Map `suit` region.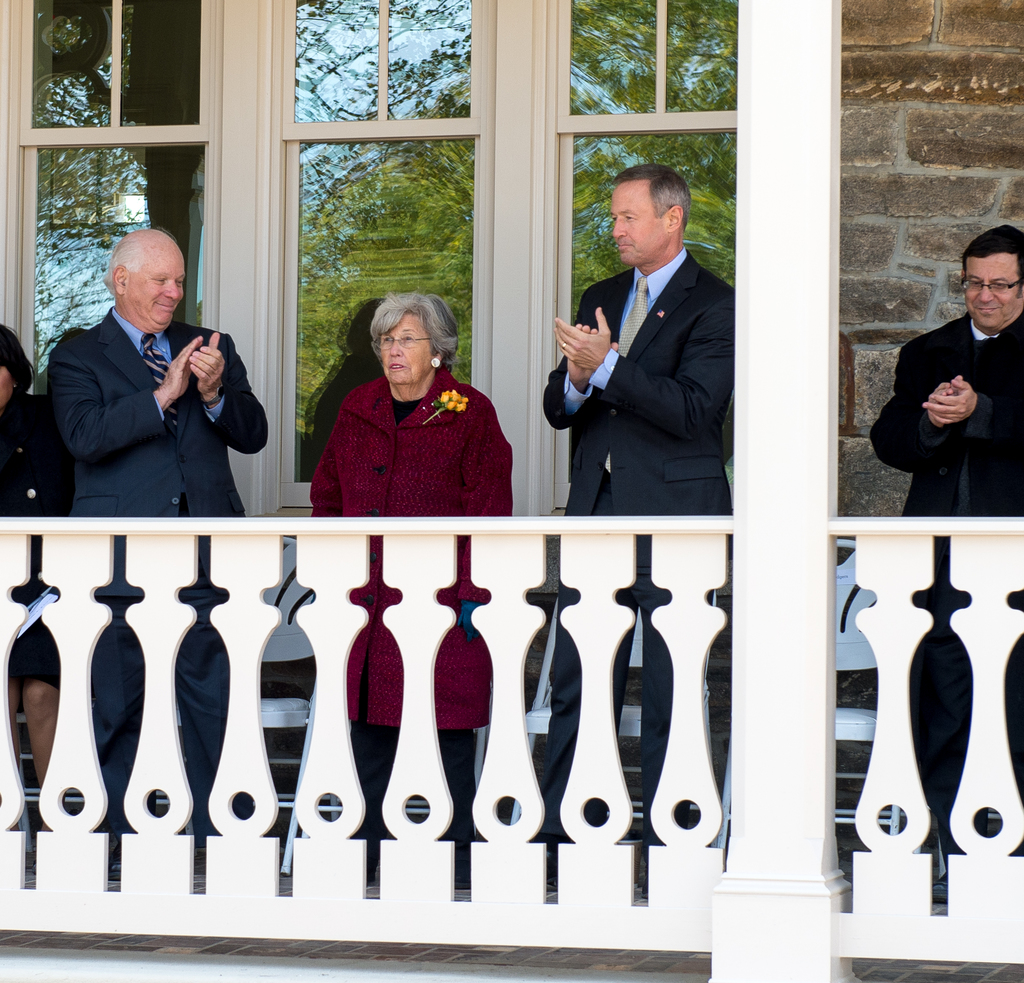
Mapped to [538,244,739,852].
